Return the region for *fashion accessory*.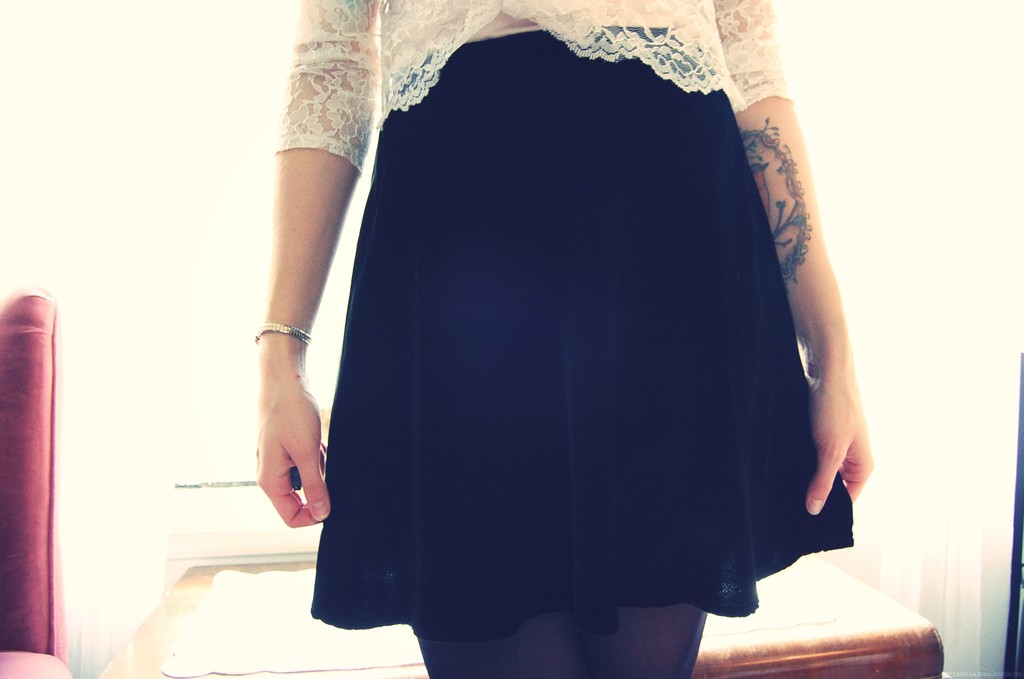
254:320:313:346.
